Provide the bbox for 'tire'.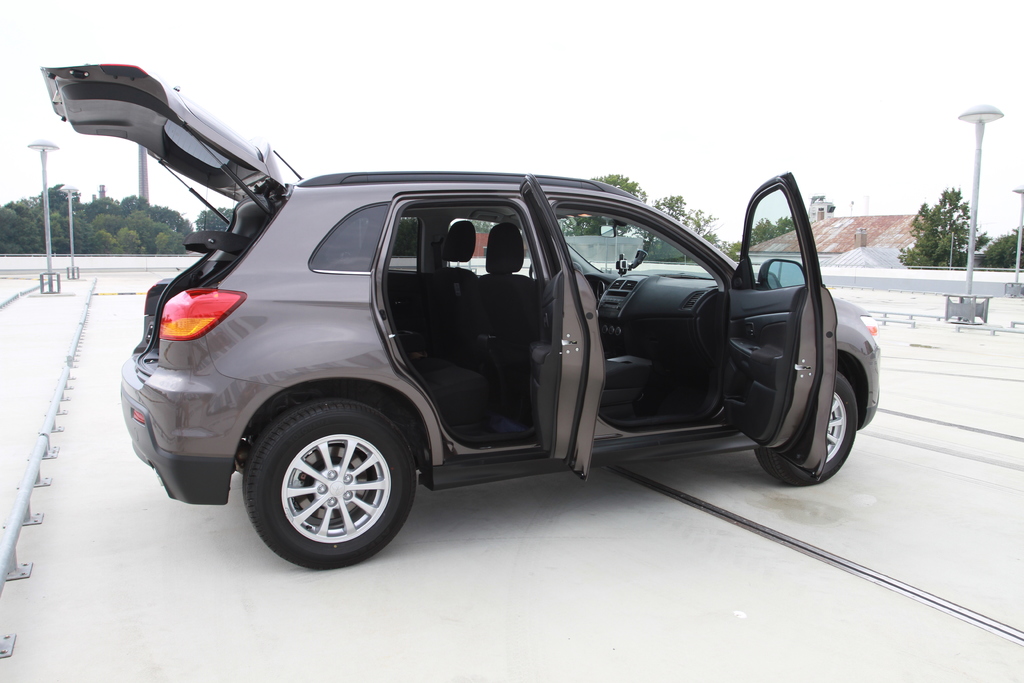
{"x1": 756, "y1": 368, "x2": 861, "y2": 482}.
